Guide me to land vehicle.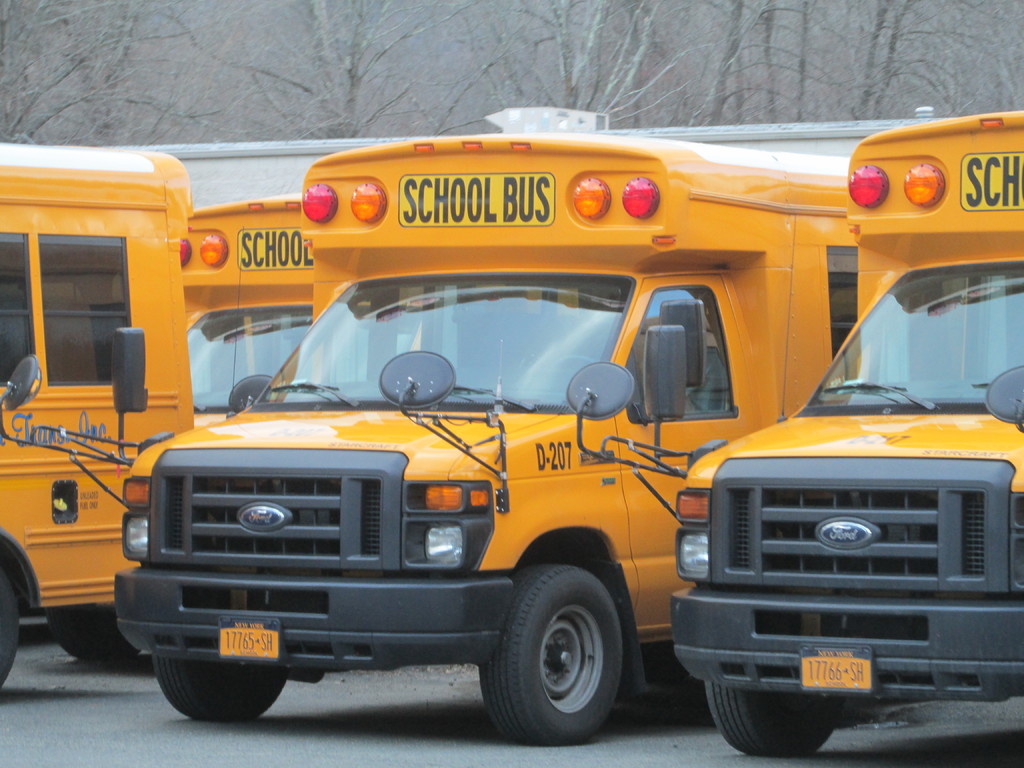
Guidance: [left=0, top=140, right=202, bottom=696].
